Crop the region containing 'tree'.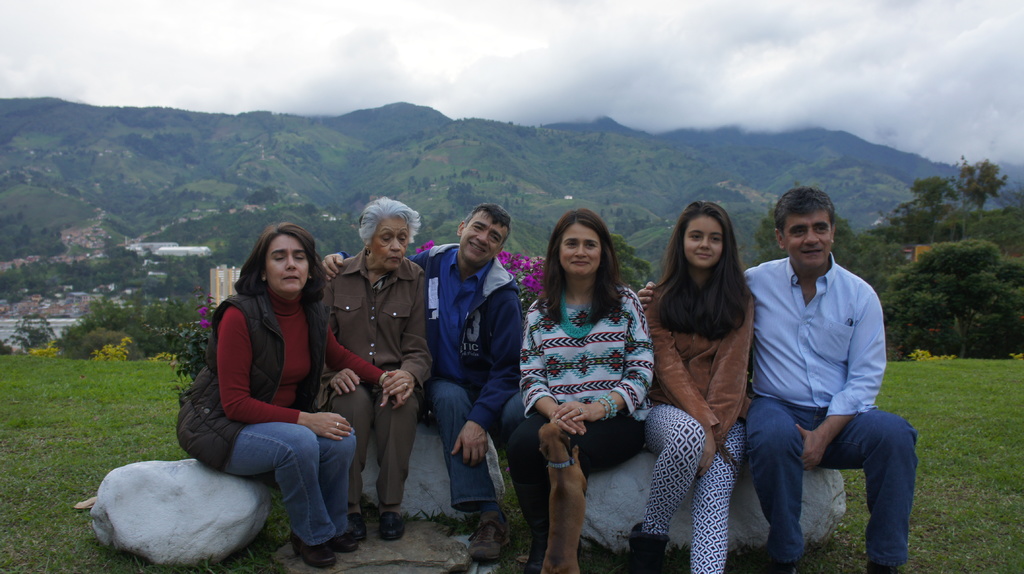
Crop region: 879/237/1023/360.
